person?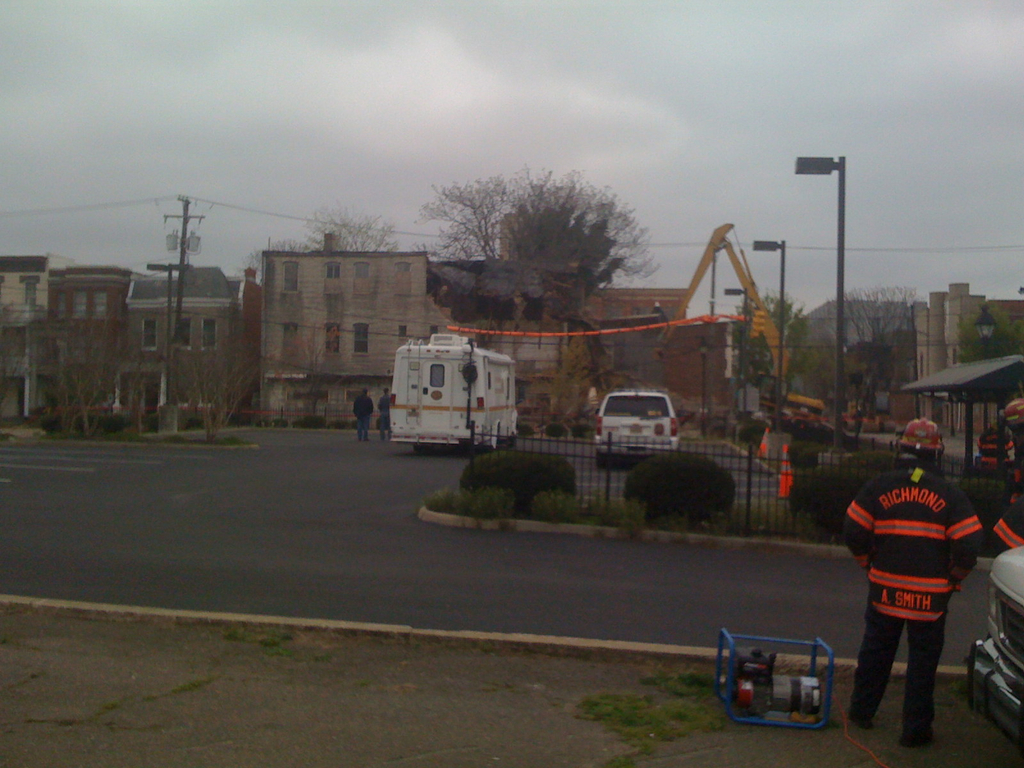
<box>988,398,1023,564</box>
